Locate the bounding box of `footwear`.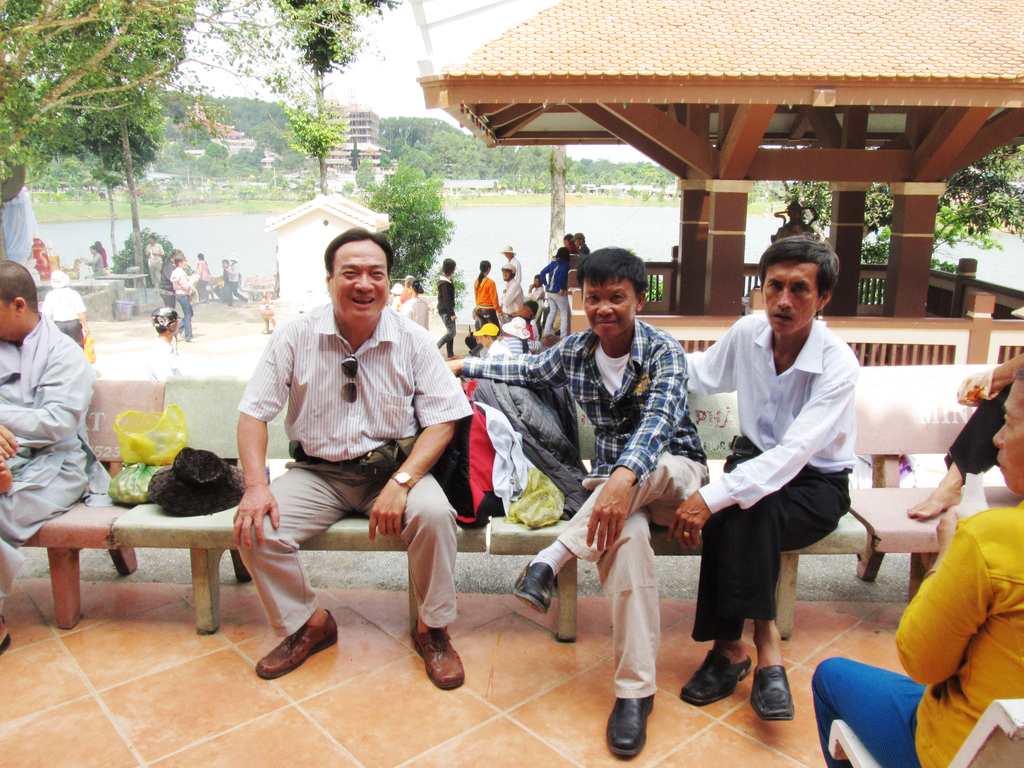
Bounding box: {"x1": 411, "y1": 626, "x2": 470, "y2": 692}.
